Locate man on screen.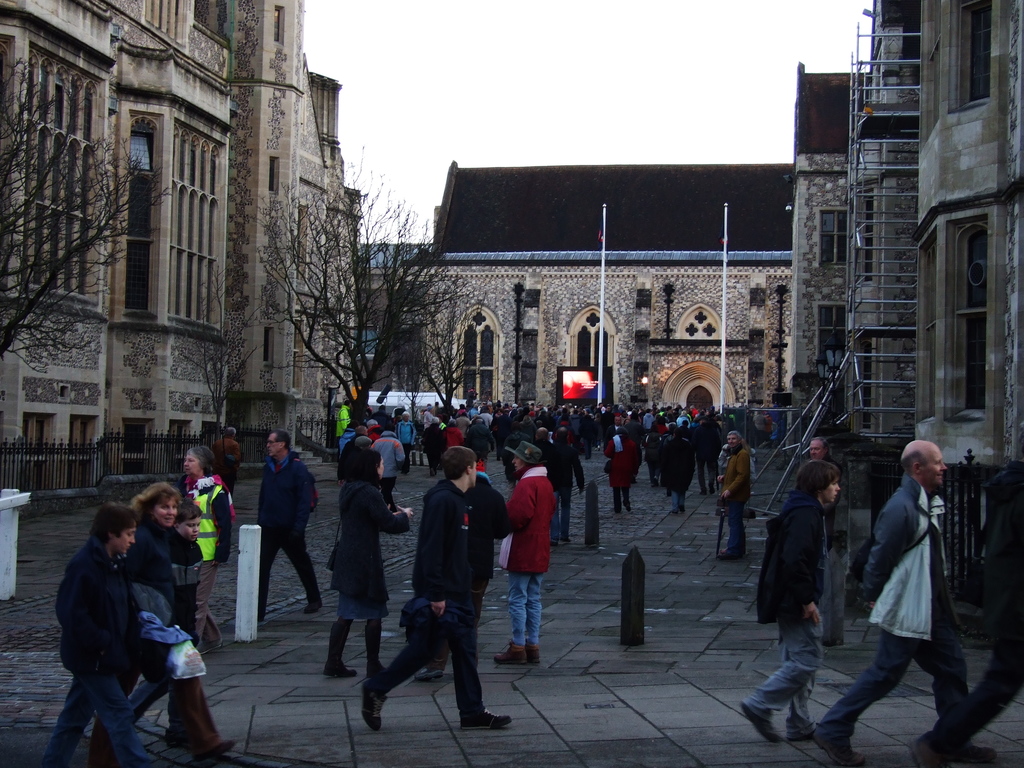
On screen at (371,423,410,515).
